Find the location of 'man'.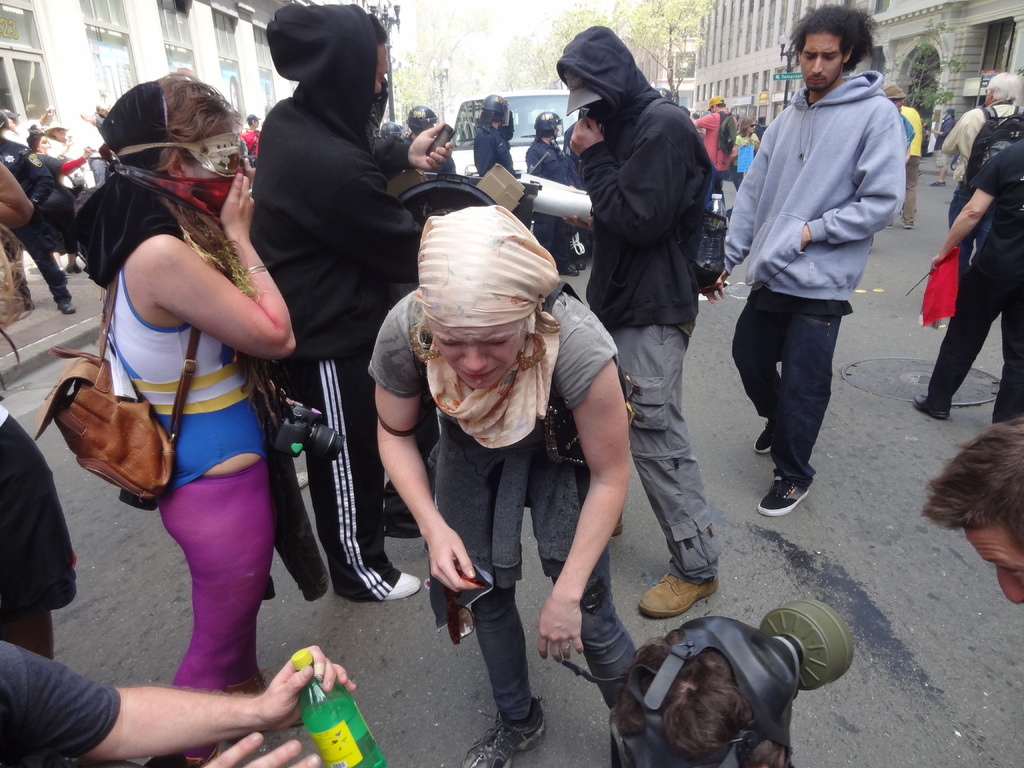
Location: bbox(922, 418, 1023, 612).
